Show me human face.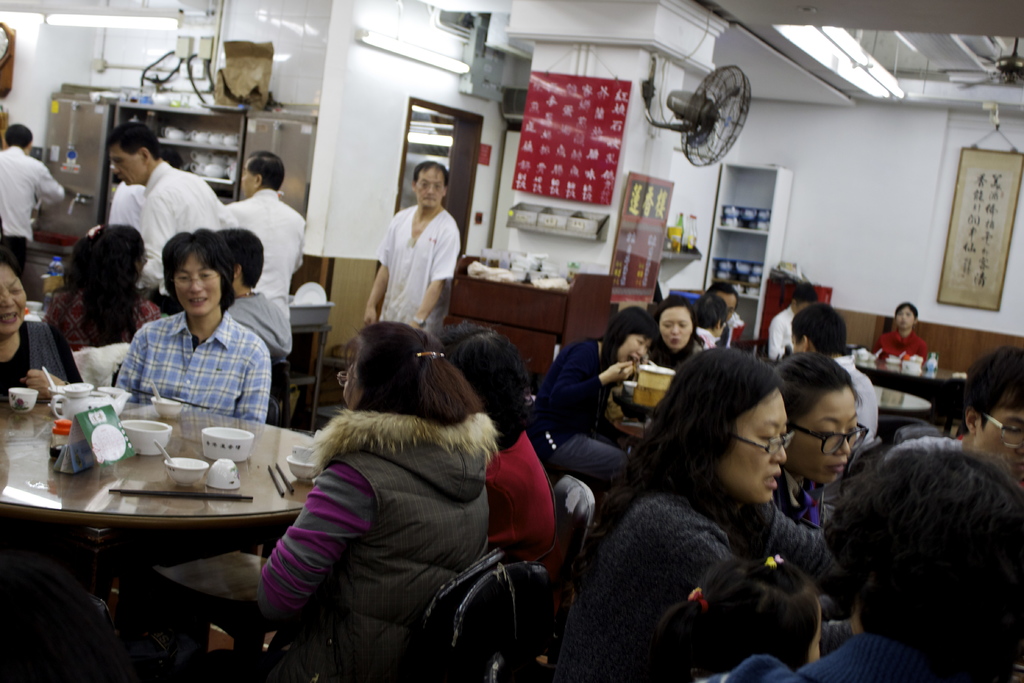
human face is here: box(172, 256, 225, 312).
